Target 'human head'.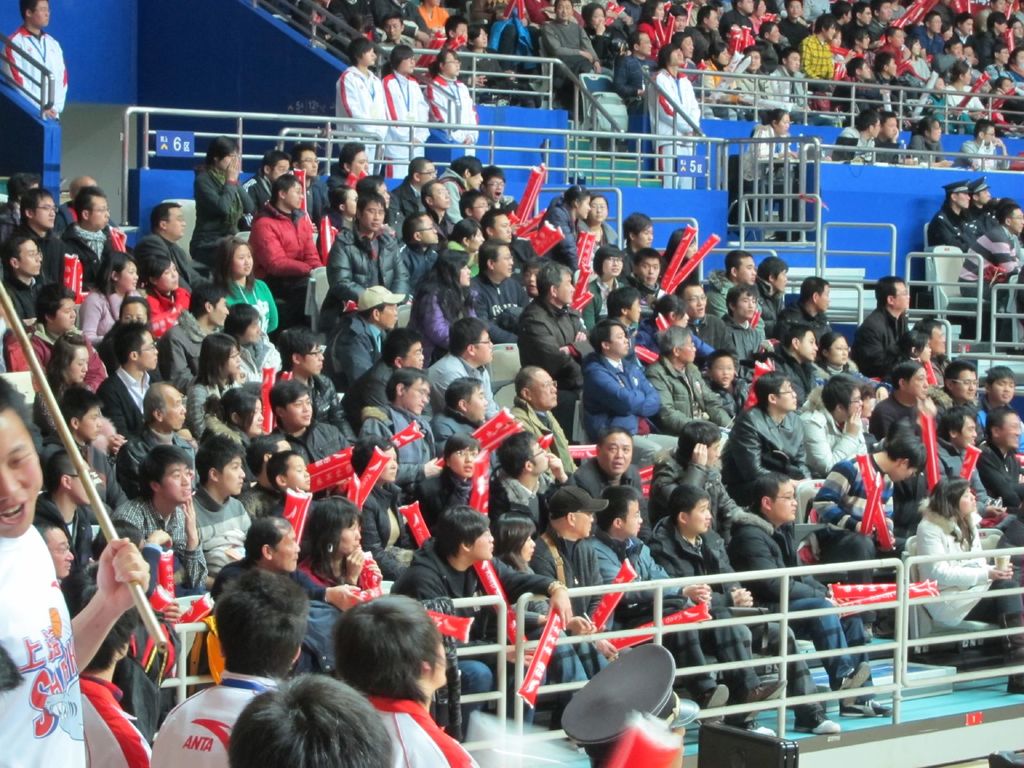
Target region: <region>207, 236, 255, 276</region>.
